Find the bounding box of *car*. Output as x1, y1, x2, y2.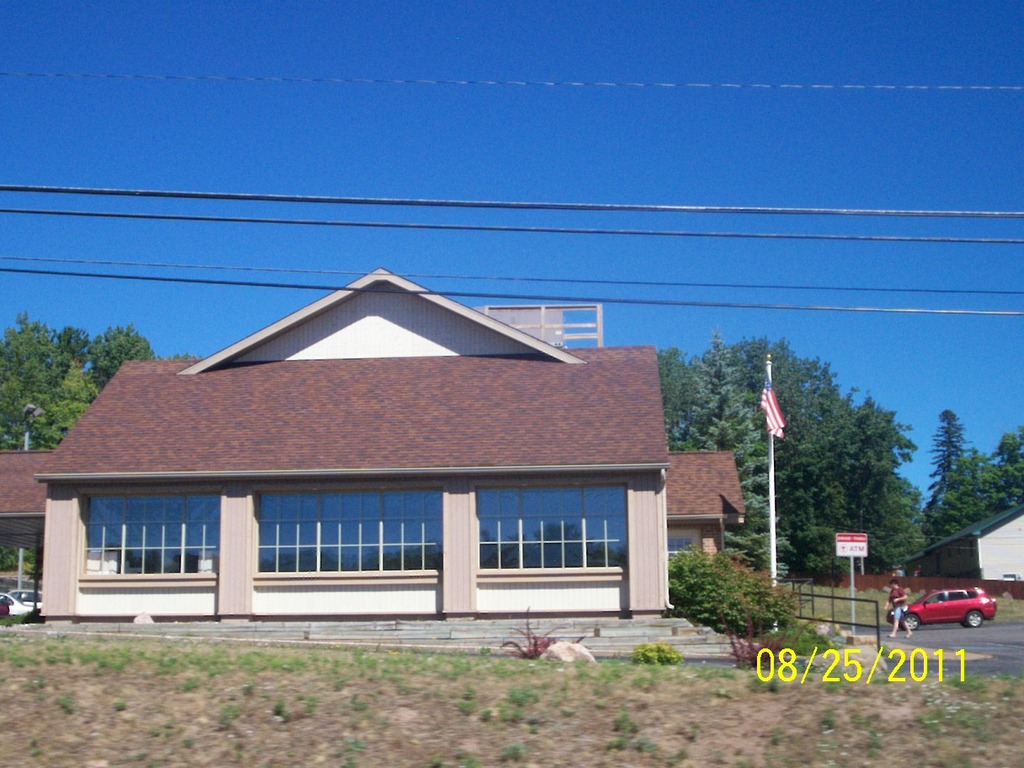
0, 589, 34, 615.
